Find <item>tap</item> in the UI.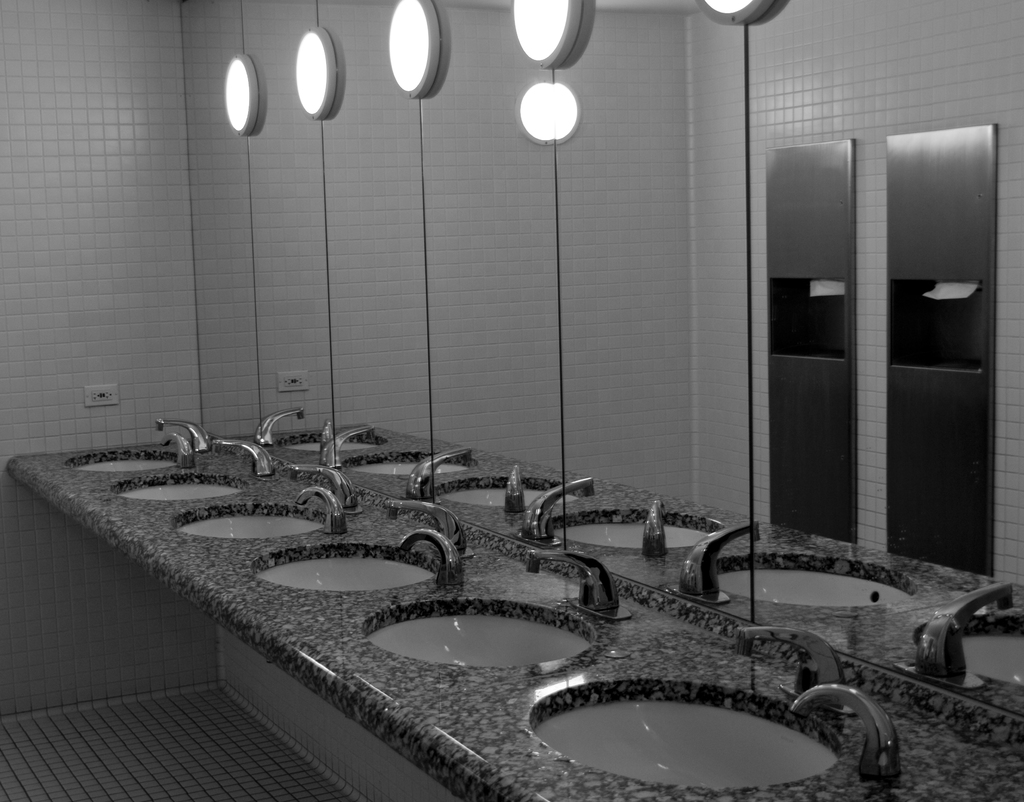
UI element at region(200, 439, 277, 483).
